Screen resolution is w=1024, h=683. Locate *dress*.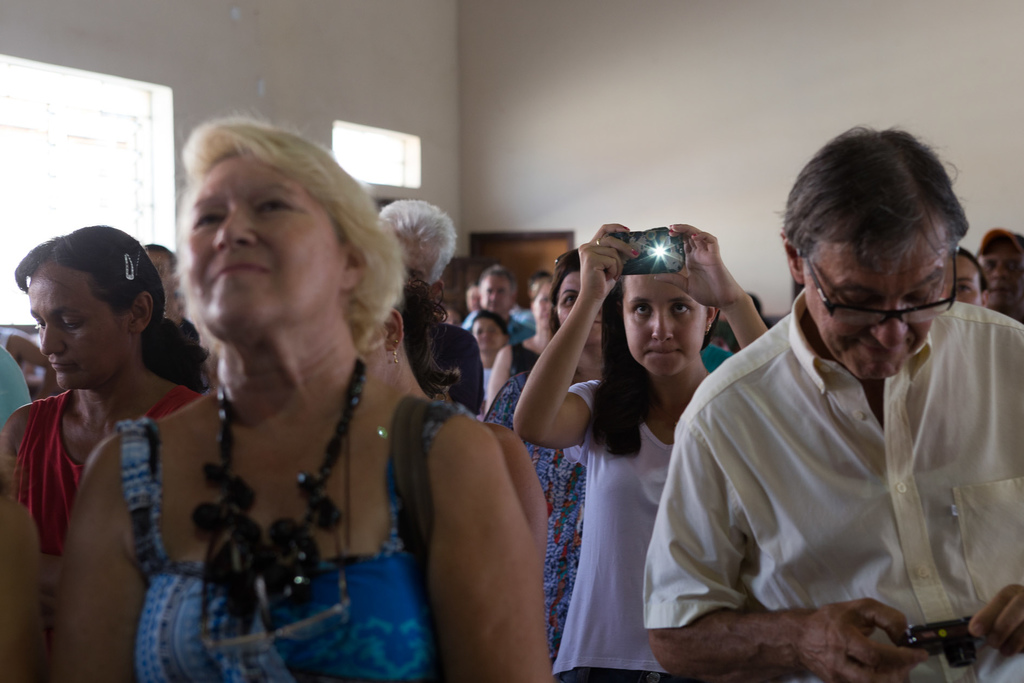
(left=484, top=367, right=588, bottom=660).
